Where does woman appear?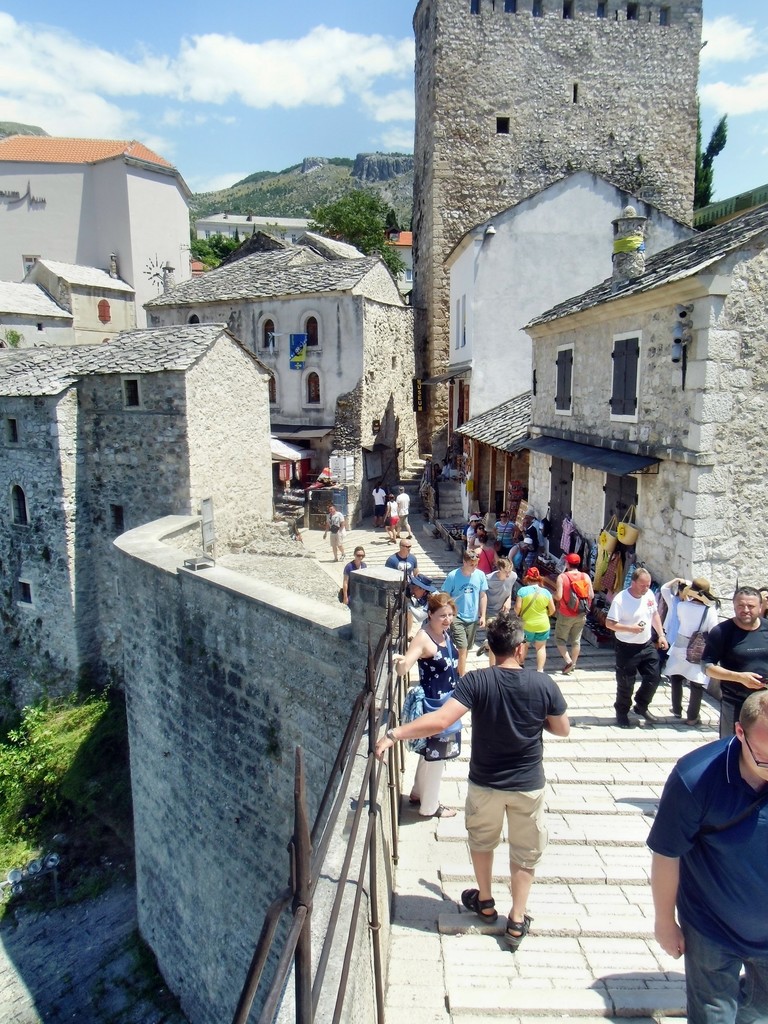
Appears at <bbox>665, 570, 724, 725</bbox>.
